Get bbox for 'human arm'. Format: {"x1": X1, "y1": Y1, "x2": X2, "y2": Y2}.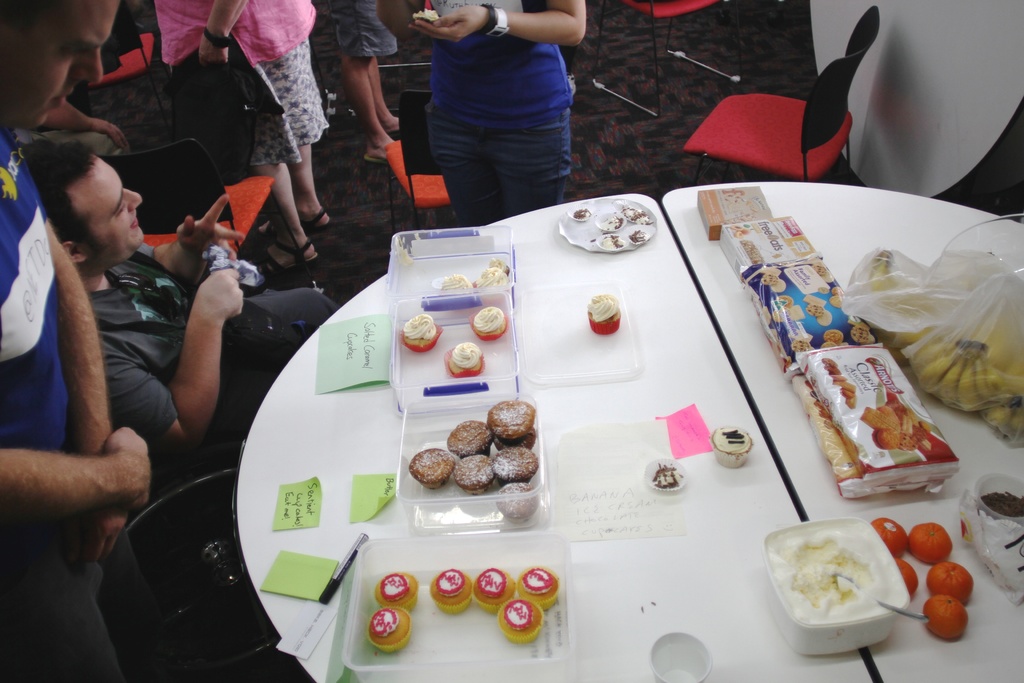
{"x1": 404, "y1": 0, "x2": 585, "y2": 49}.
